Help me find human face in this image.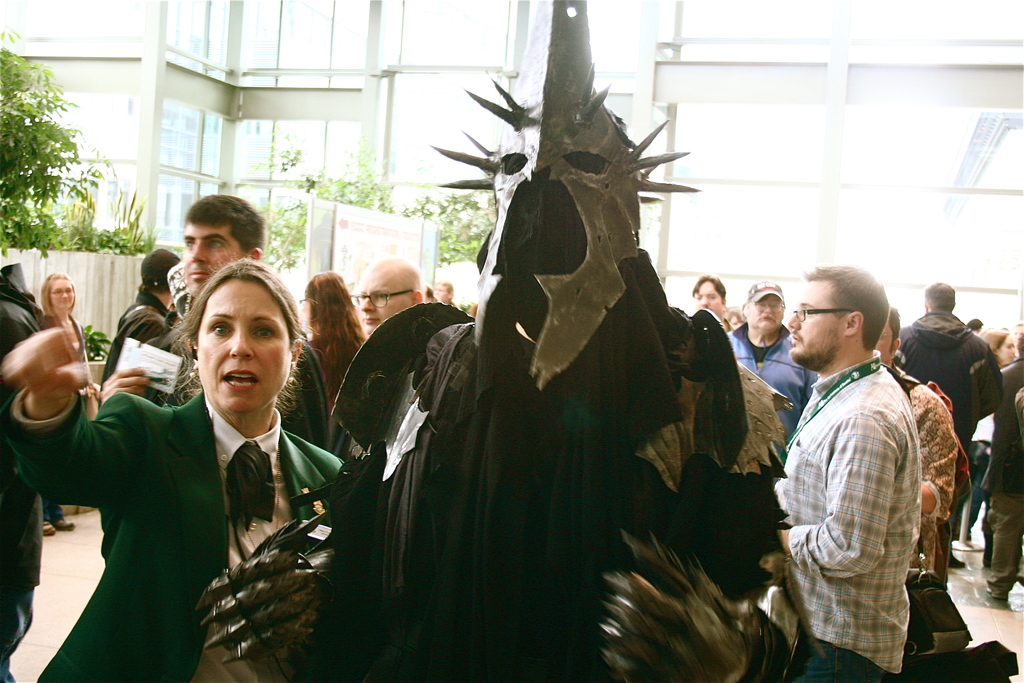
Found it: pyautogui.locateOnScreen(181, 222, 242, 299).
